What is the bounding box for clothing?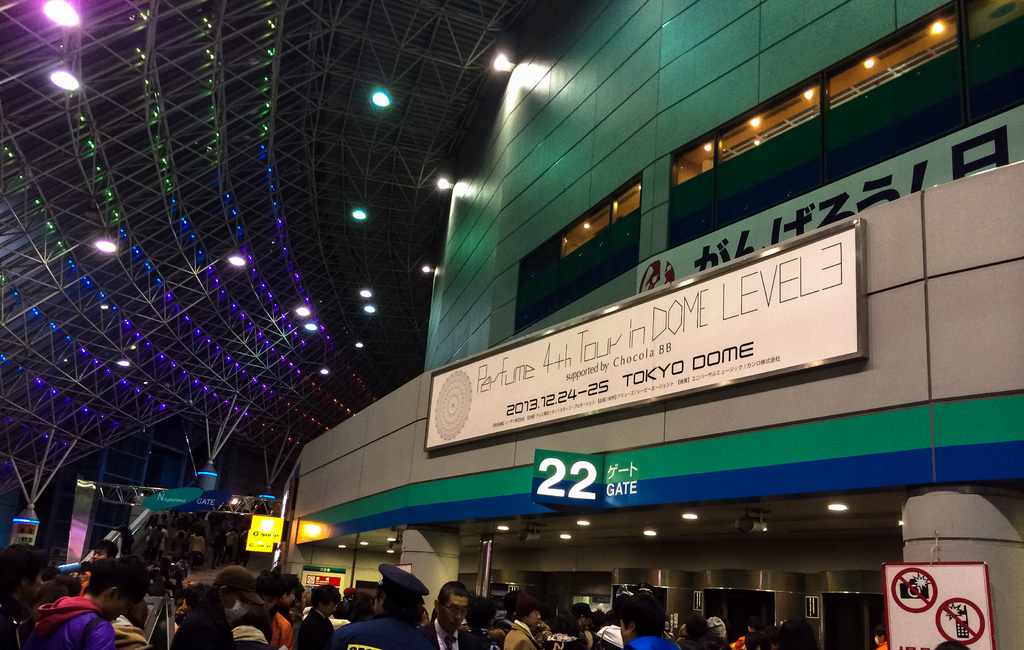
{"left": 164, "top": 532, "right": 172, "bottom": 554}.
